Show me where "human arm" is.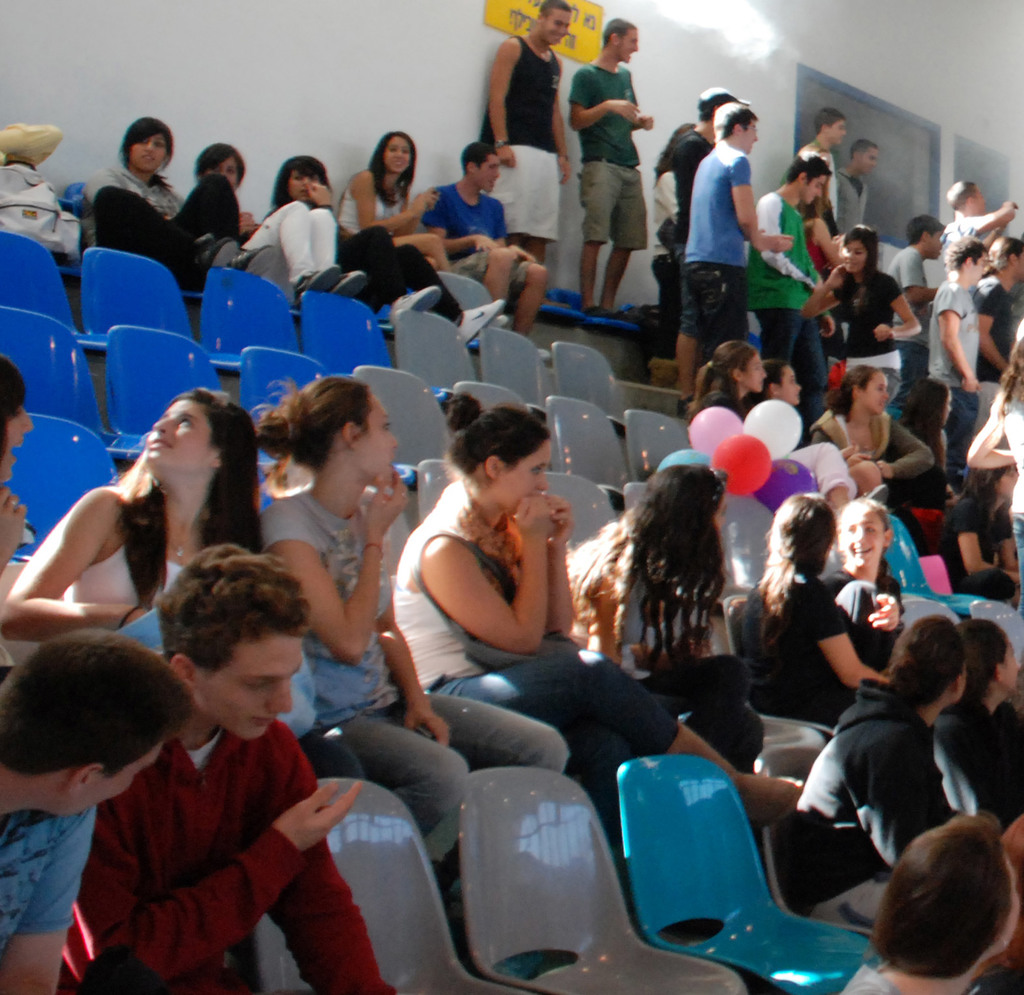
"human arm" is at <bbox>804, 580, 896, 687</bbox>.
